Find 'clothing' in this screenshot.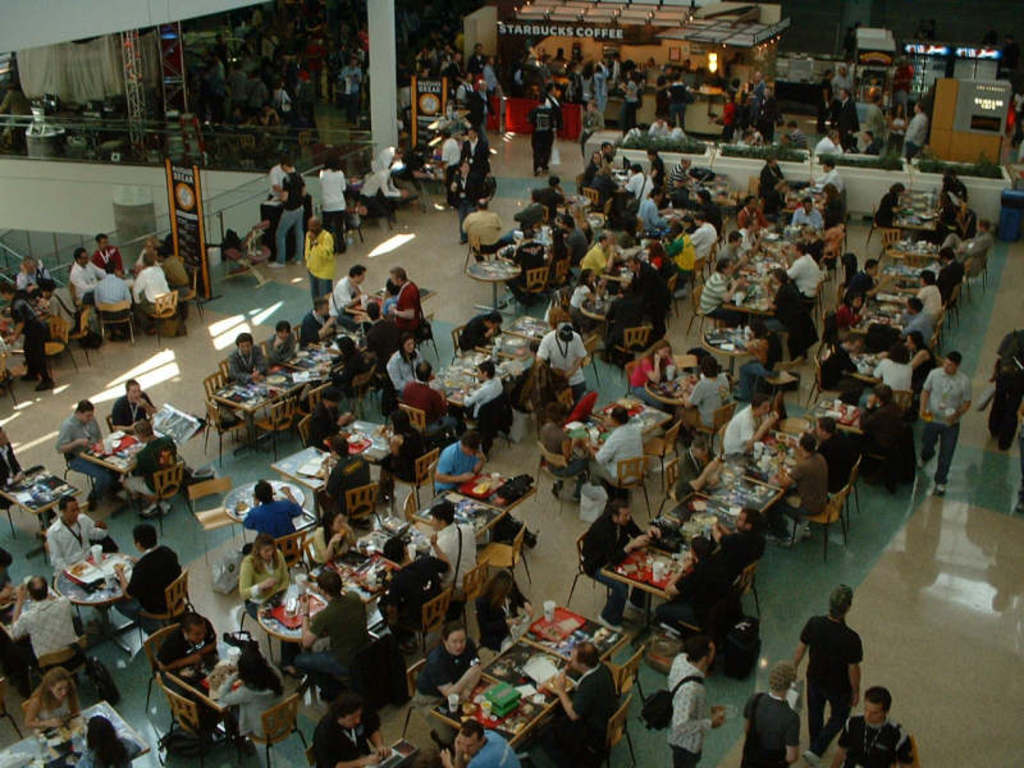
The bounding box for 'clothing' is detection(165, 618, 216, 678).
